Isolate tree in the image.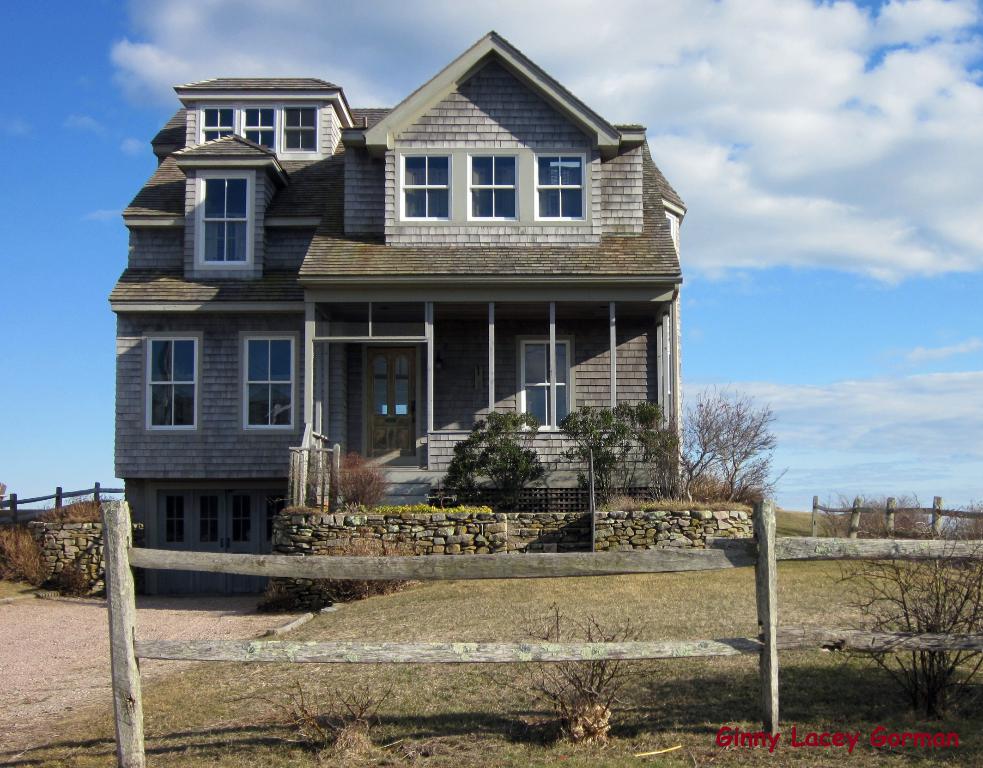
Isolated region: bbox=(437, 406, 553, 507).
